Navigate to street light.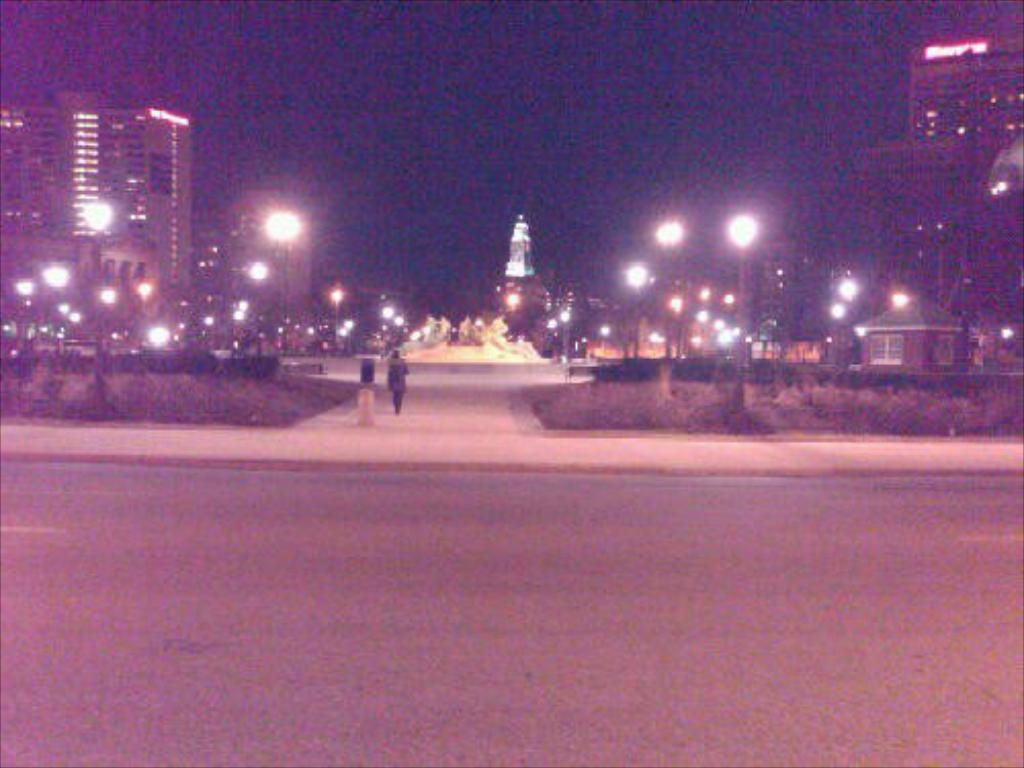
Navigation target: crop(655, 215, 688, 238).
